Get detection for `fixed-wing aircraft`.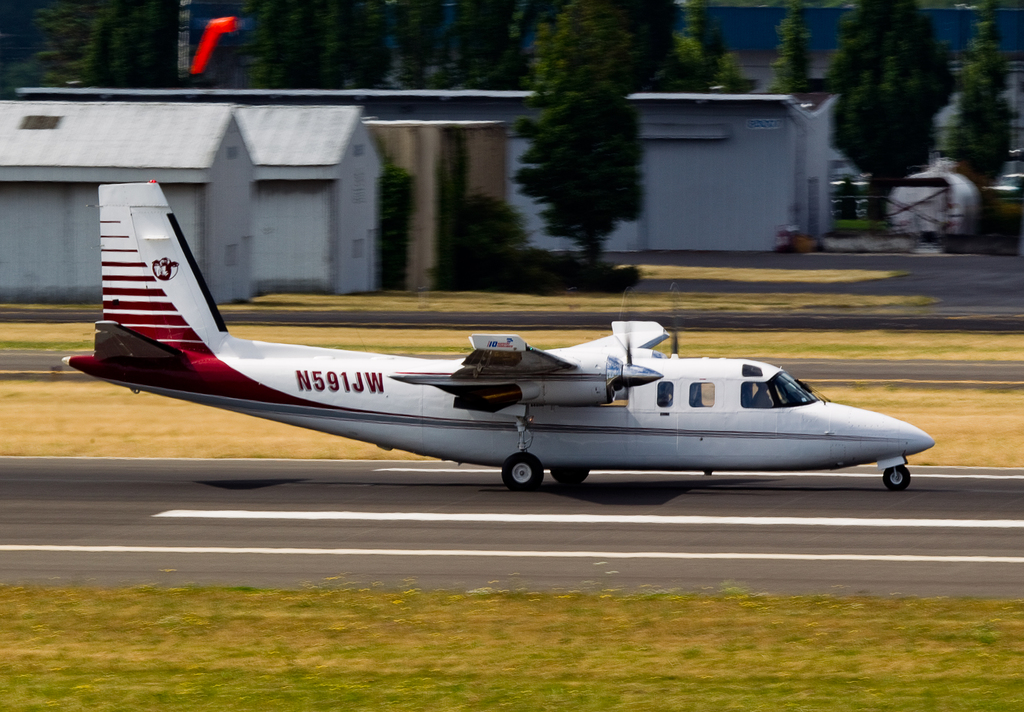
Detection: rect(58, 171, 934, 493).
